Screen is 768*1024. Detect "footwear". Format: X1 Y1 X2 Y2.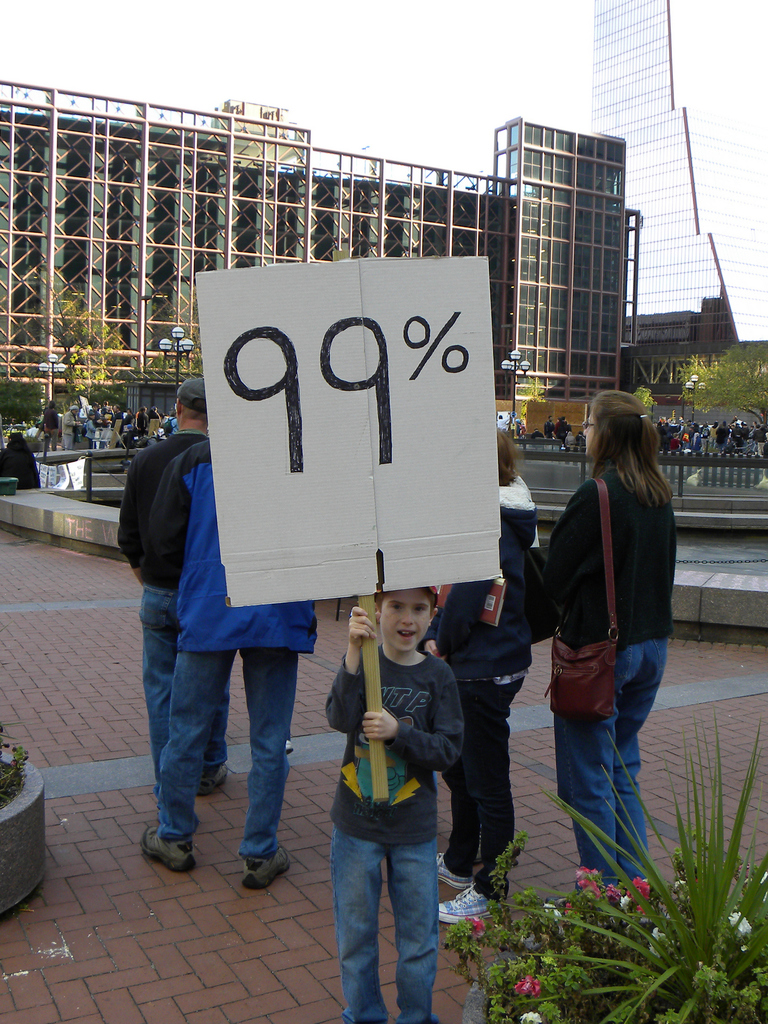
243 844 292 890.
